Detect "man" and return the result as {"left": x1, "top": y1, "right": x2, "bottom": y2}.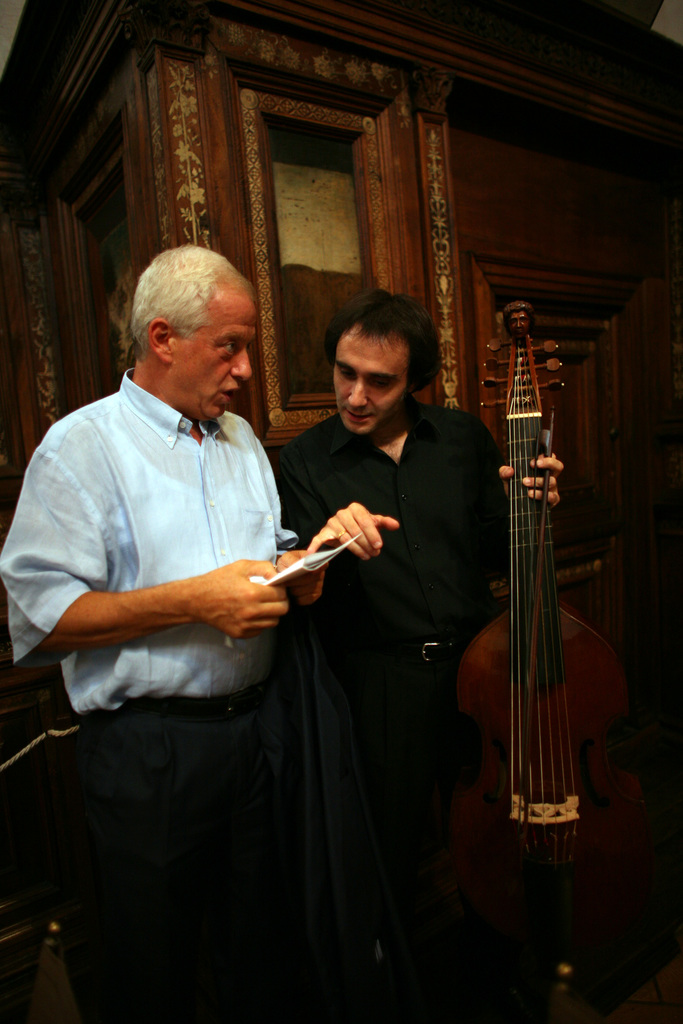
{"left": 274, "top": 287, "right": 561, "bottom": 968}.
